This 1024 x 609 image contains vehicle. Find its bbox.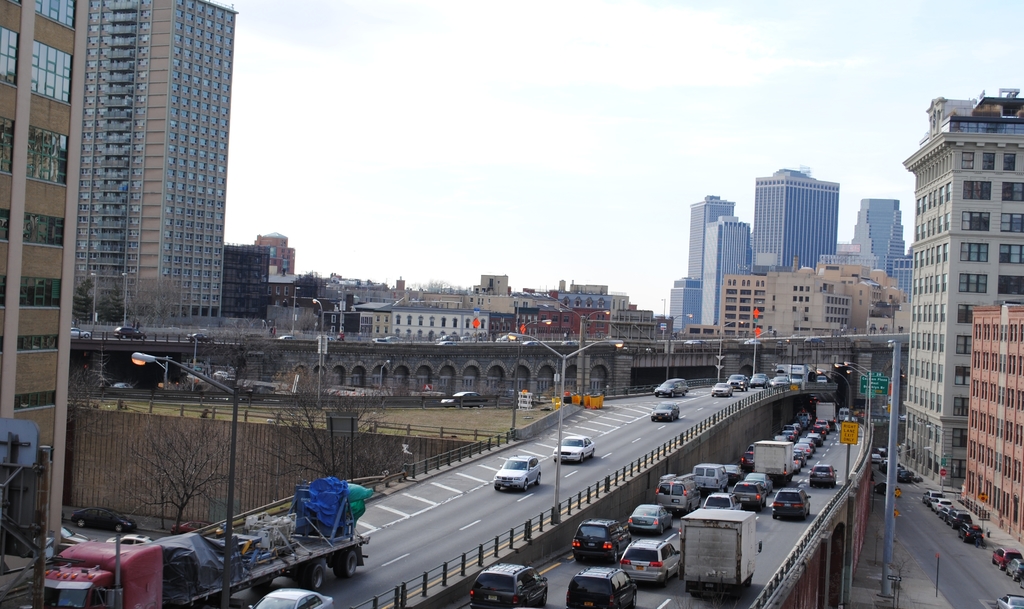
[left=721, top=465, right=743, bottom=485].
